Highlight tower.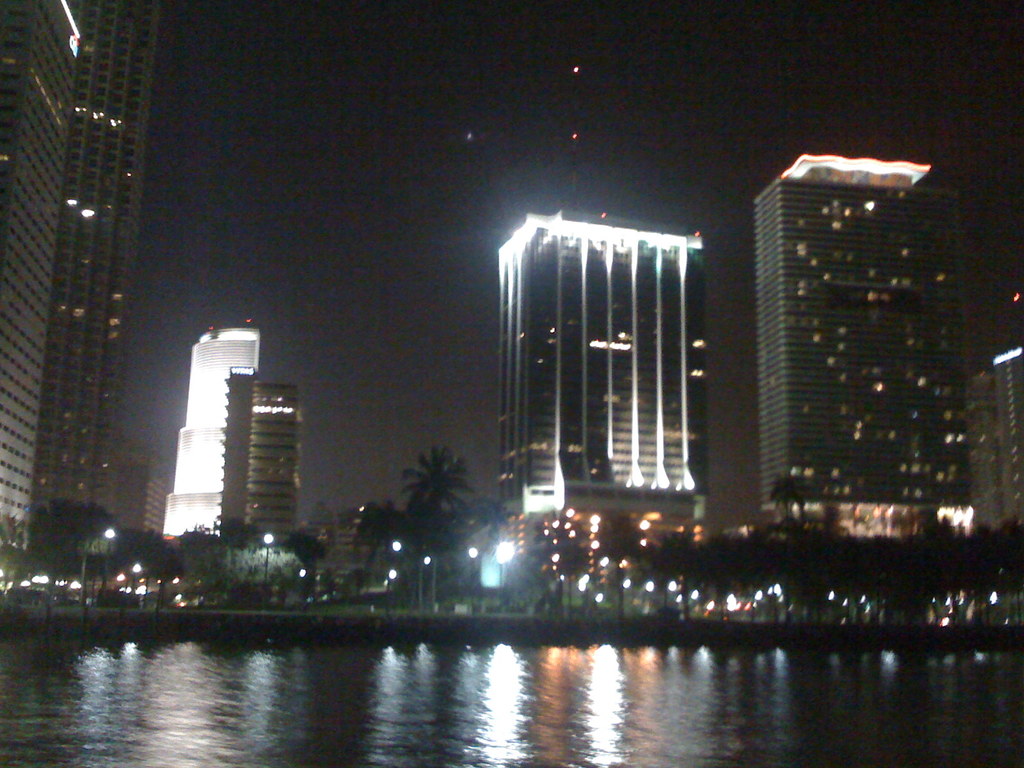
Highlighted region: BBox(29, 0, 168, 543).
